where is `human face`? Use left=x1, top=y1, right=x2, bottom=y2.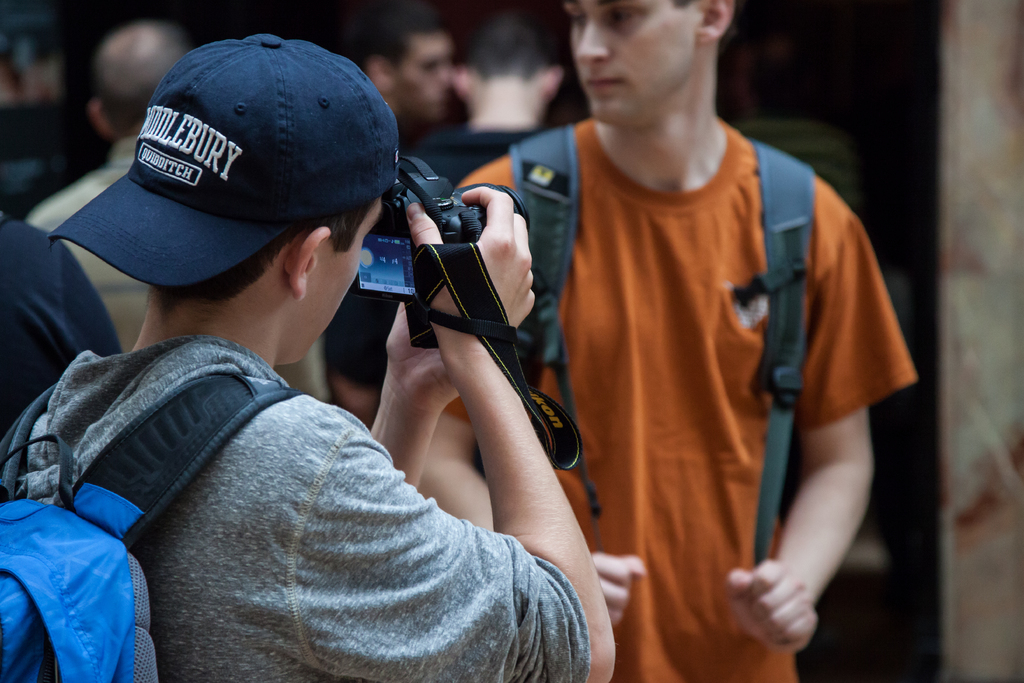
left=559, top=0, right=691, bottom=124.
